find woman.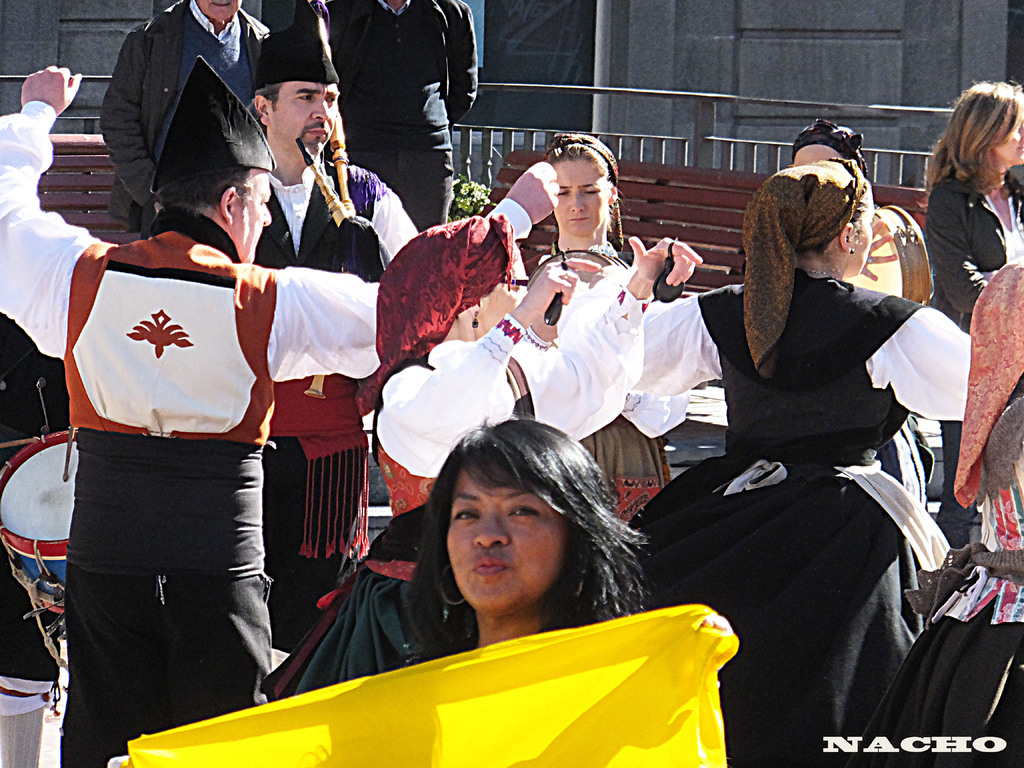
x1=921 y1=78 x2=1023 y2=548.
